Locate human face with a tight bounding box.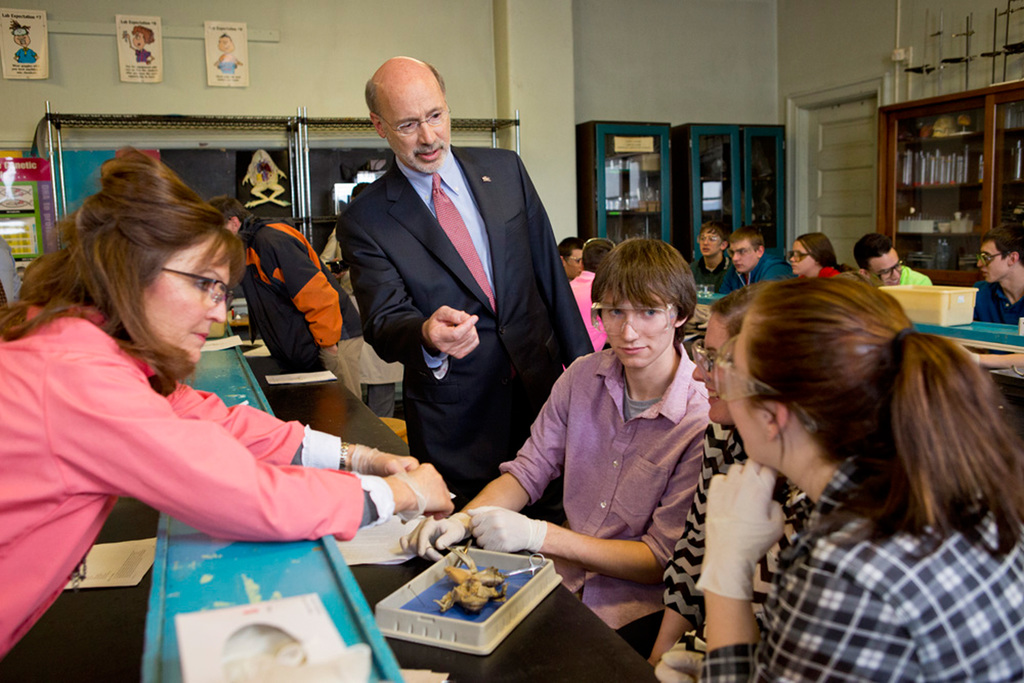
pyautogui.locateOnScreen(733, 244, 757, 273).
